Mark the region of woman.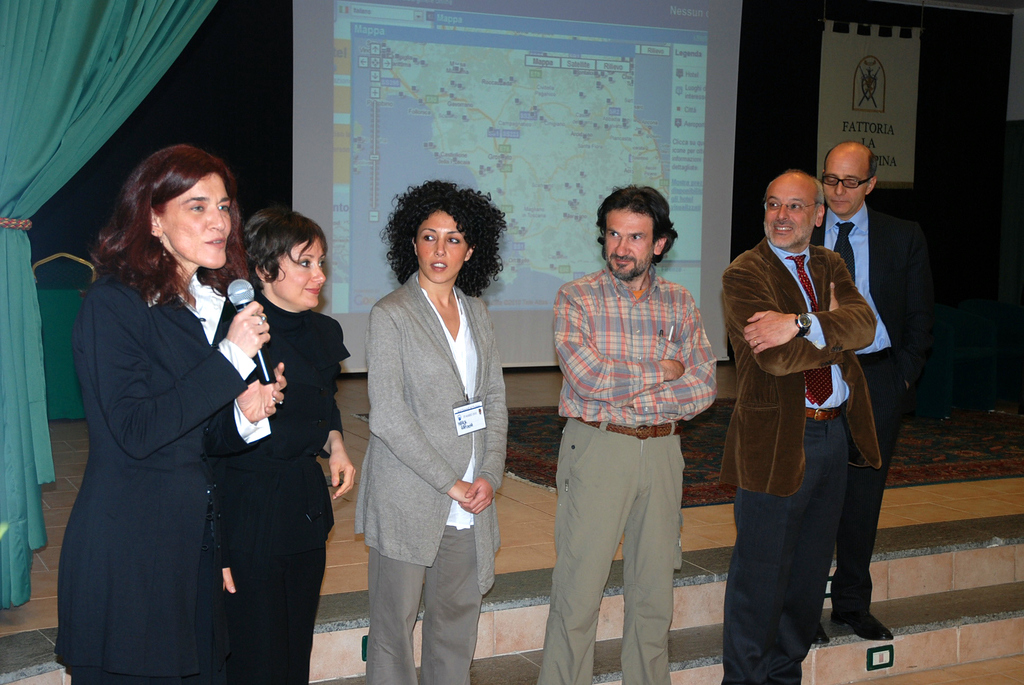
Region: l=211, t=209, r=360, b=684.
